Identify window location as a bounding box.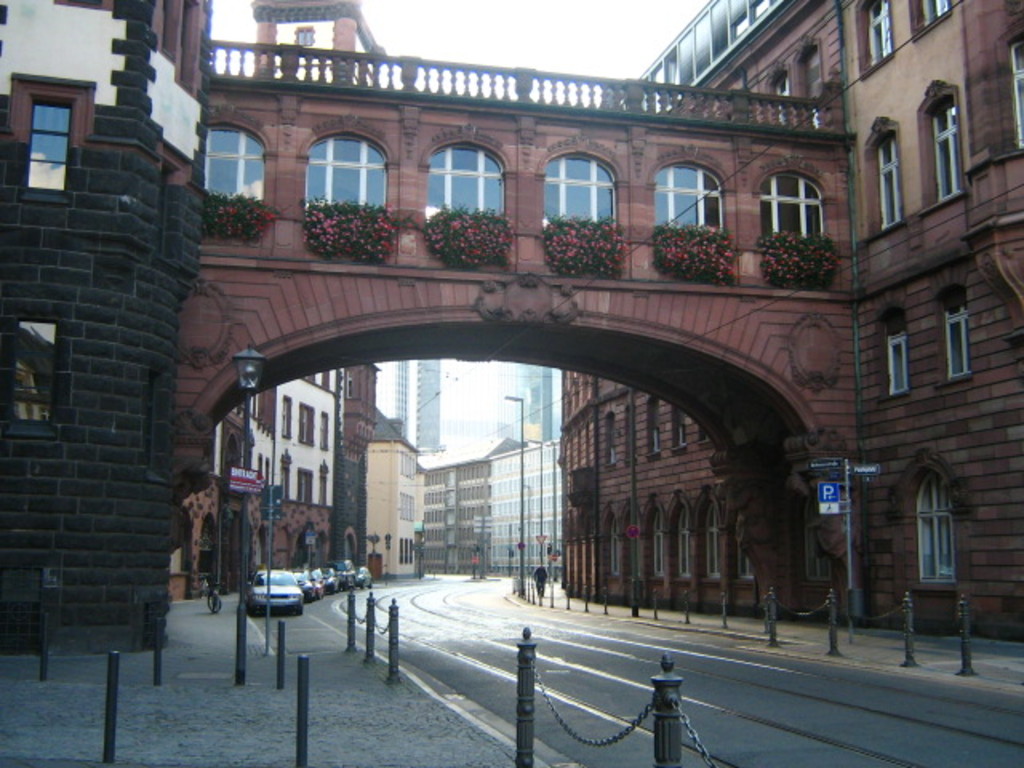
x1=418 y1=138 x2=515 y2=218.
